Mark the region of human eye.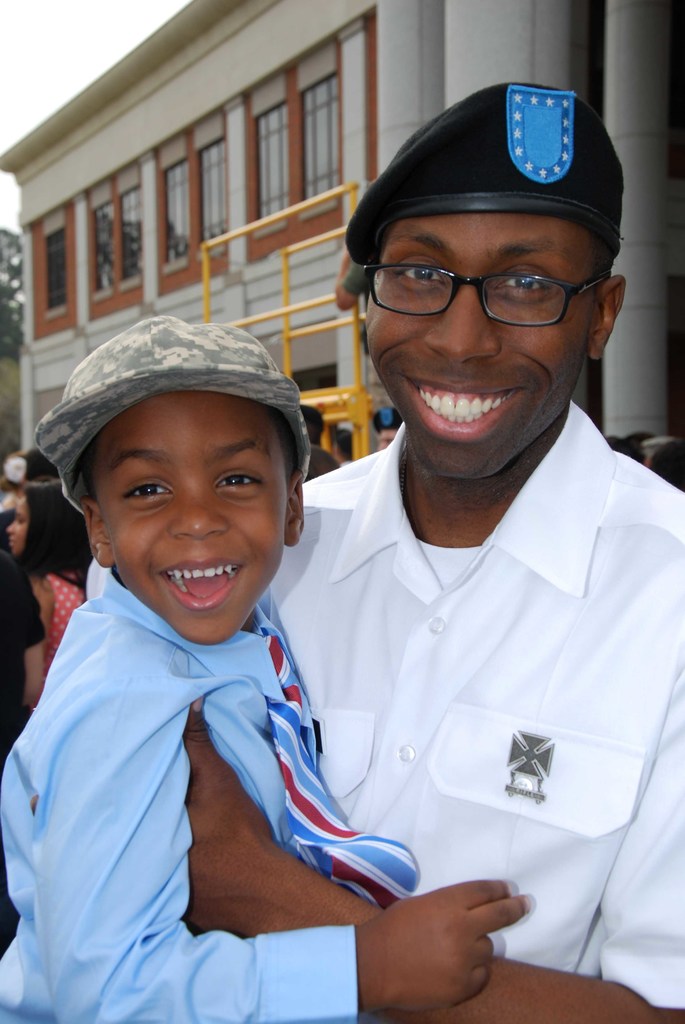
Region: (left=122, top=477, right=176, bottom=506).
